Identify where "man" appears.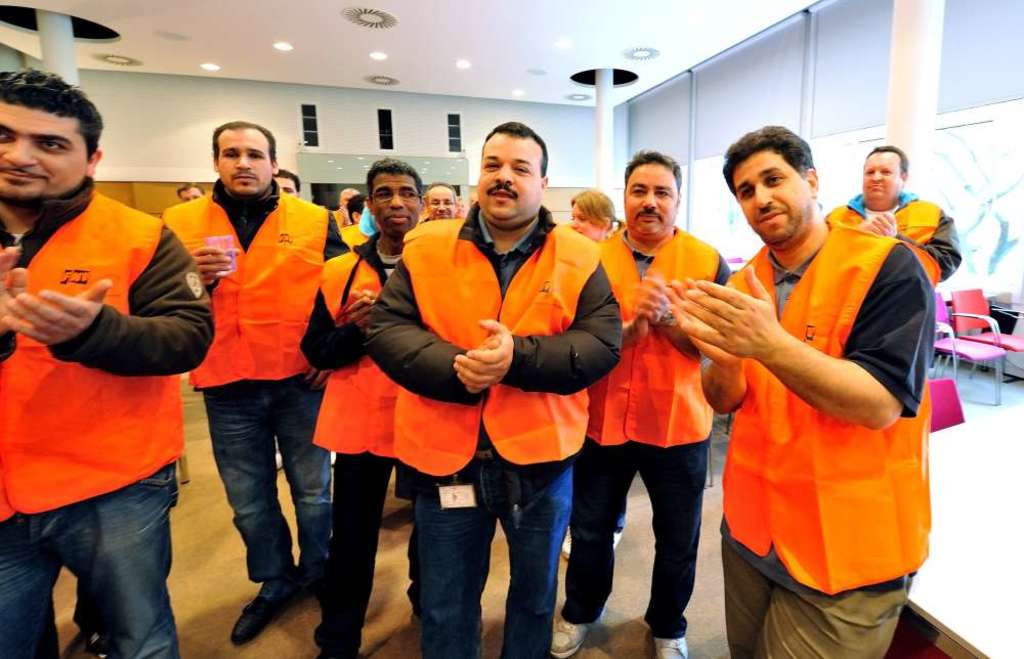
Appears at 151/116/350/648.
